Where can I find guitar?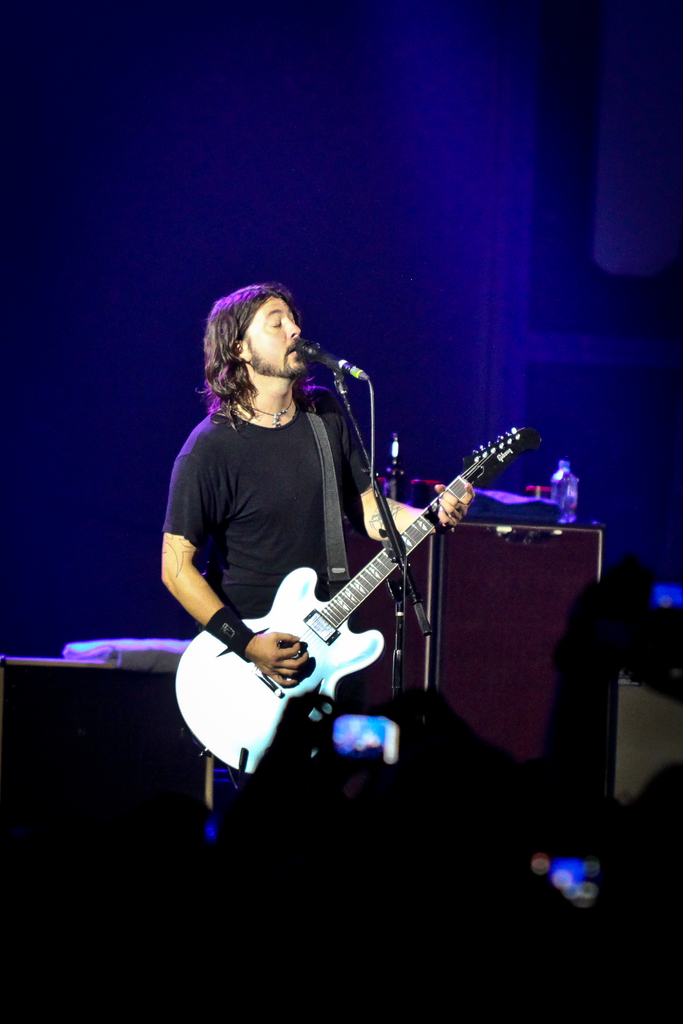
You can find it at Rect(215, 438, 544, 764).
